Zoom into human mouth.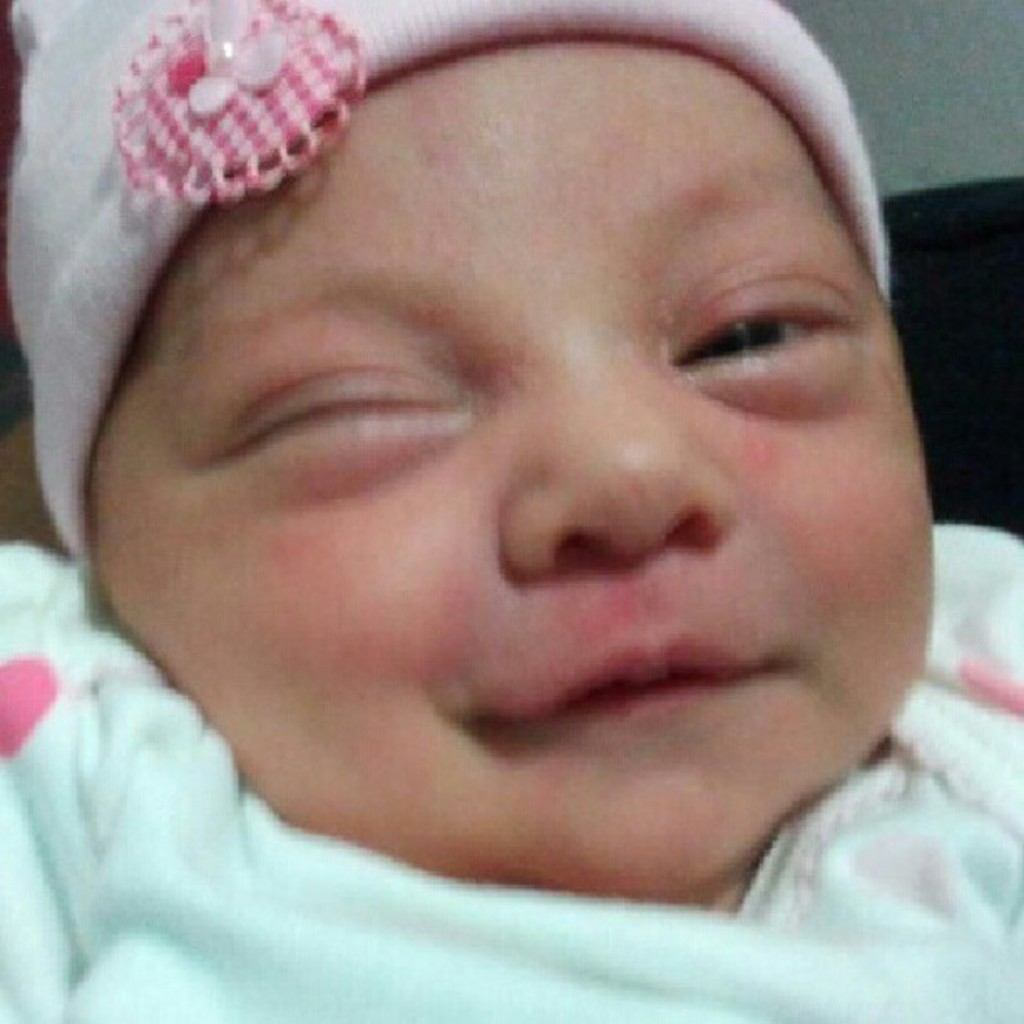
Zoom target: {"x1": 463, "y1": 629, "x2": 813, "y2": 738}.
